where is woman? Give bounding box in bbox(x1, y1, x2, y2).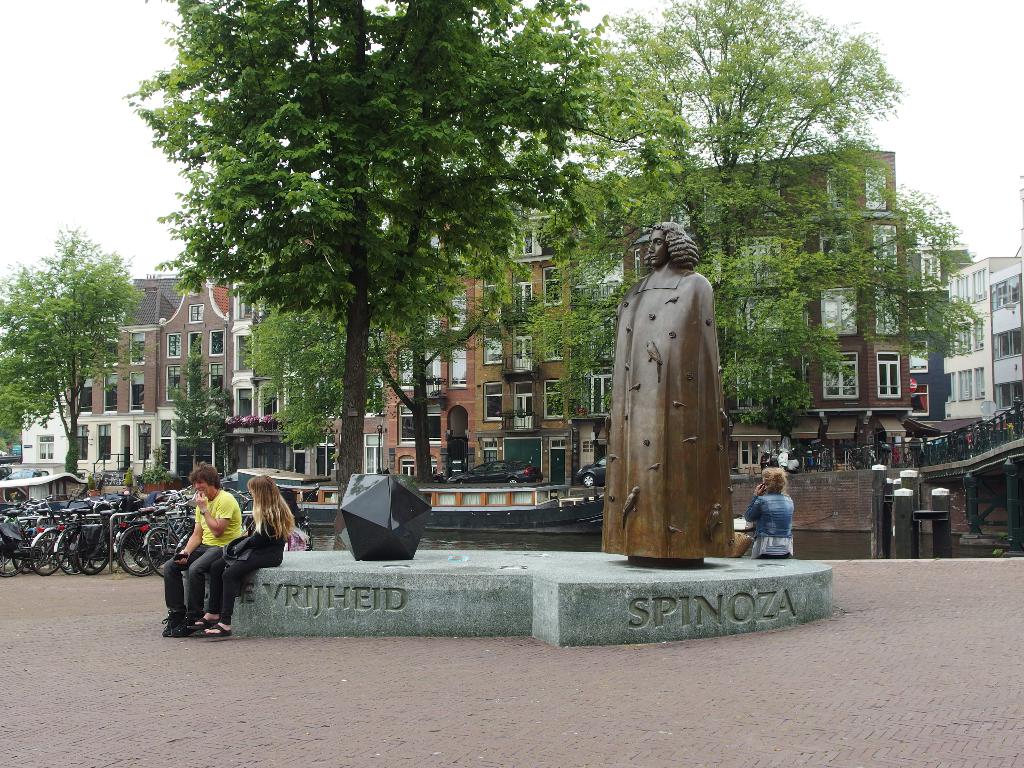
bbox(191, 474, 295, 631).
